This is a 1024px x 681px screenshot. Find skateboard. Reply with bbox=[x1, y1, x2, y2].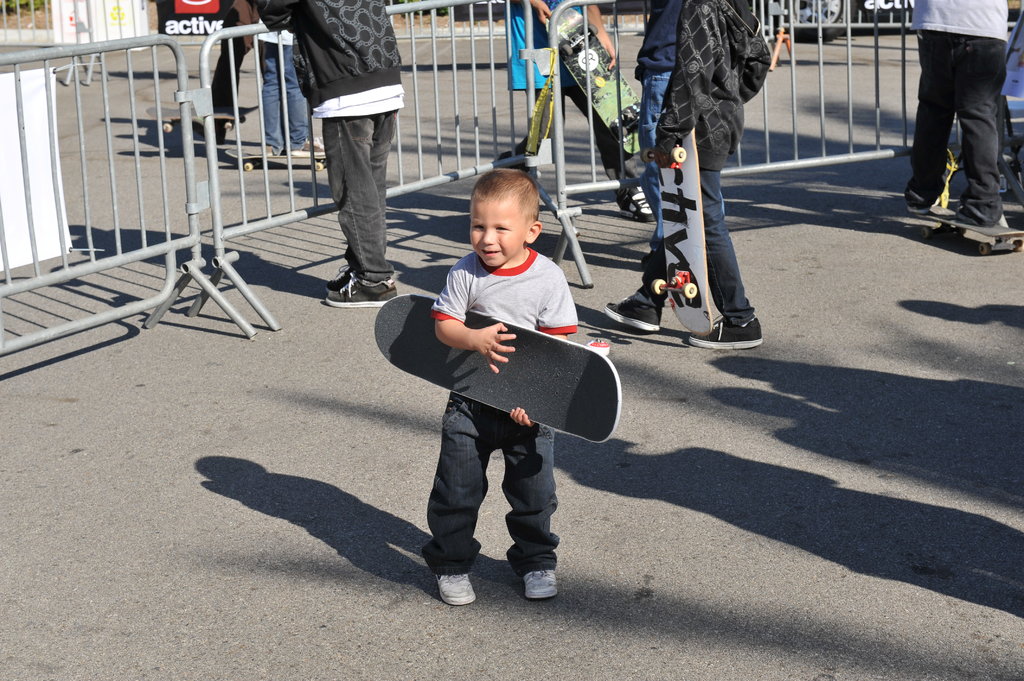
bbox=[909, 200, 1023, 255].
